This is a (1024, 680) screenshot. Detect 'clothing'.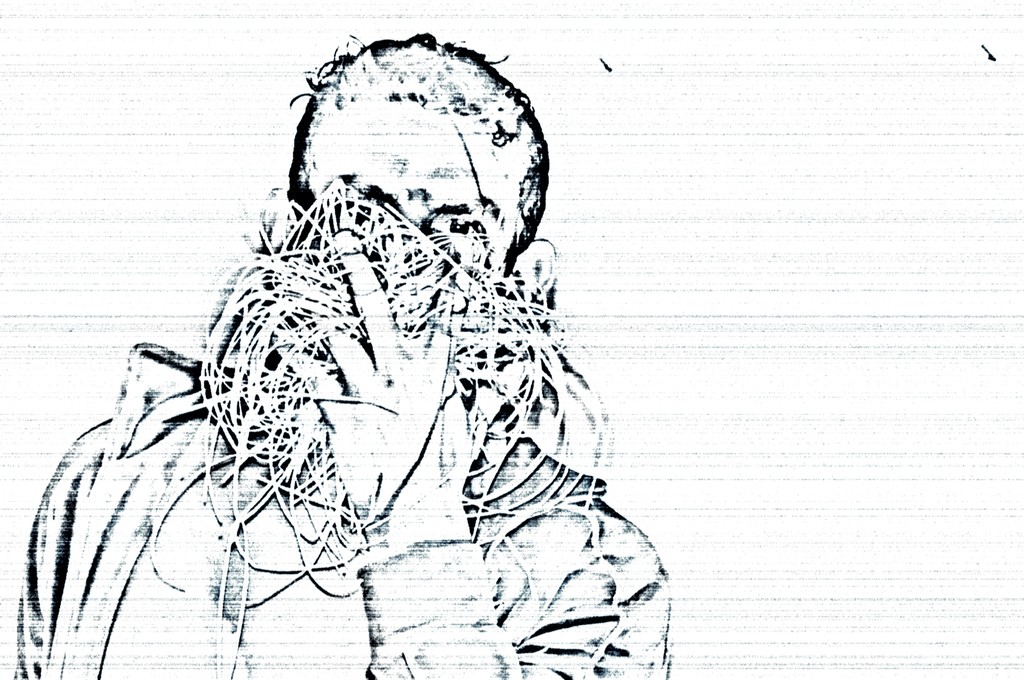
crop(16, 337, 673, 677).
